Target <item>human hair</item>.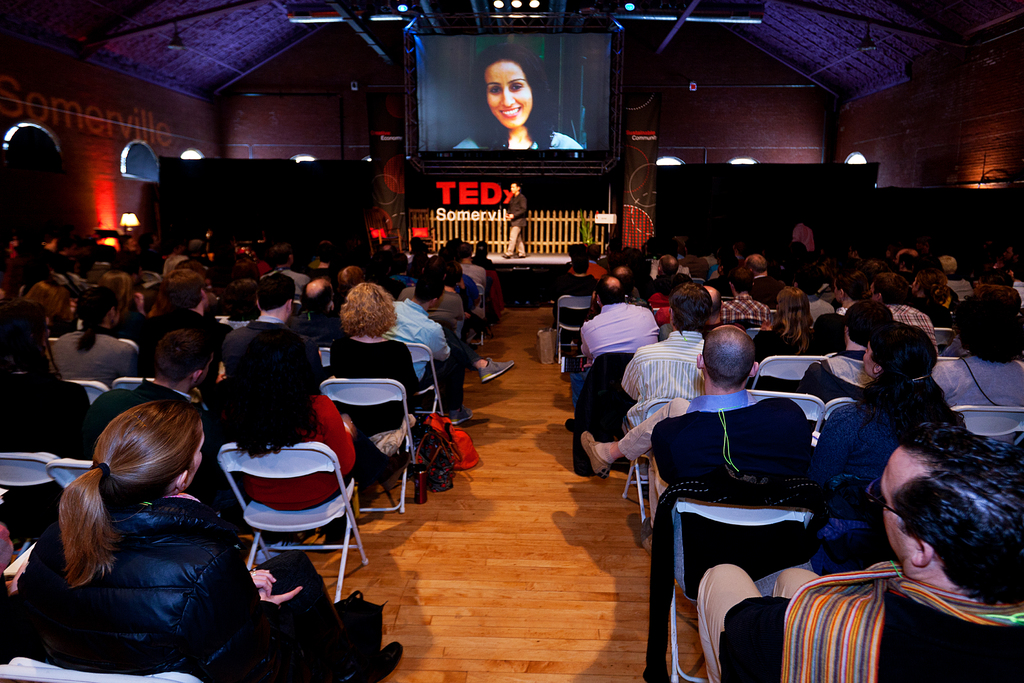
Target region: Rect(70, 287, 119, 352).
